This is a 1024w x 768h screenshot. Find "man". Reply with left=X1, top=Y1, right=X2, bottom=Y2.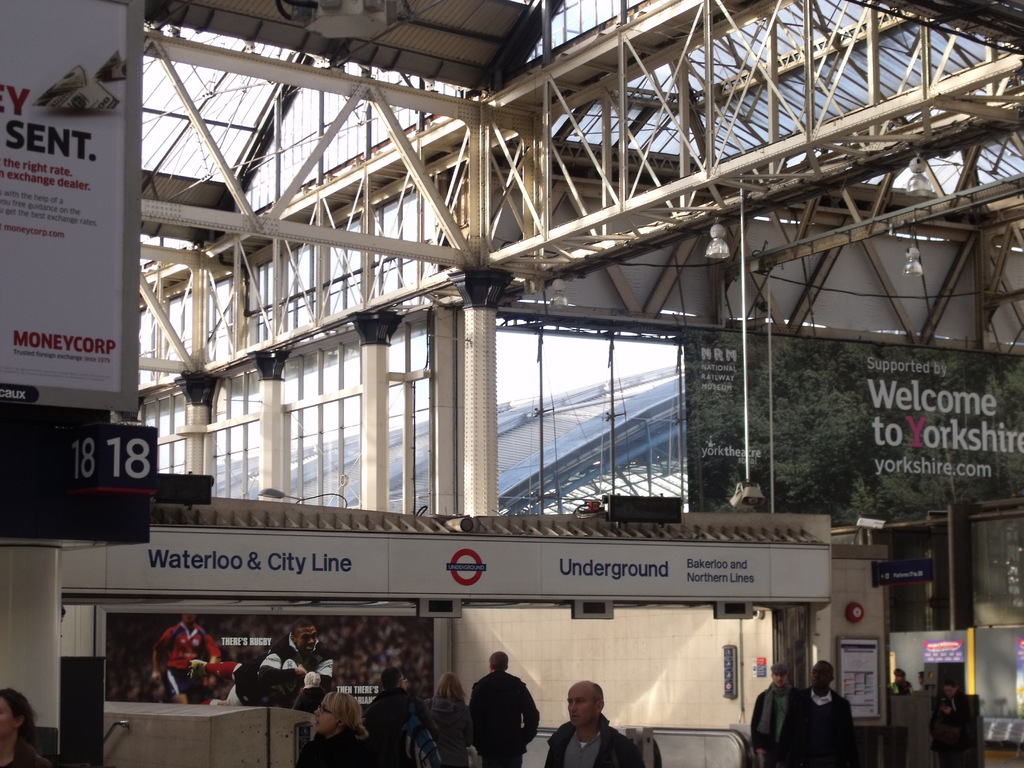
left=361, top=669, right=433, bottom=767.
